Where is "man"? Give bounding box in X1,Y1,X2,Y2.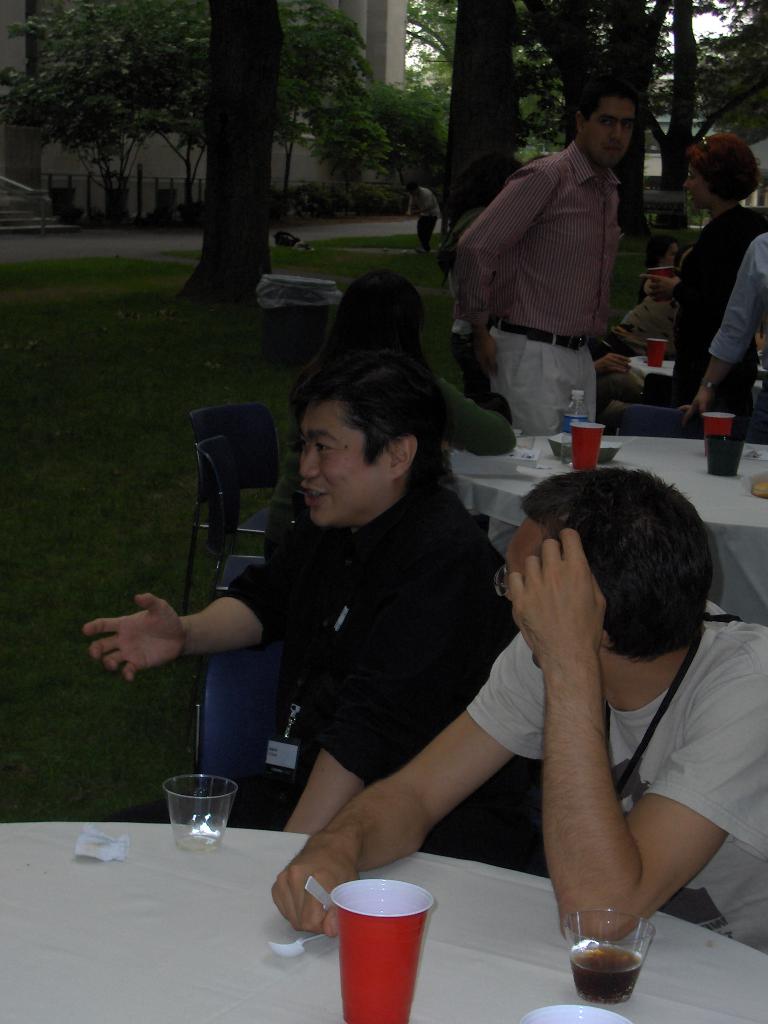
401,180,441,260.
